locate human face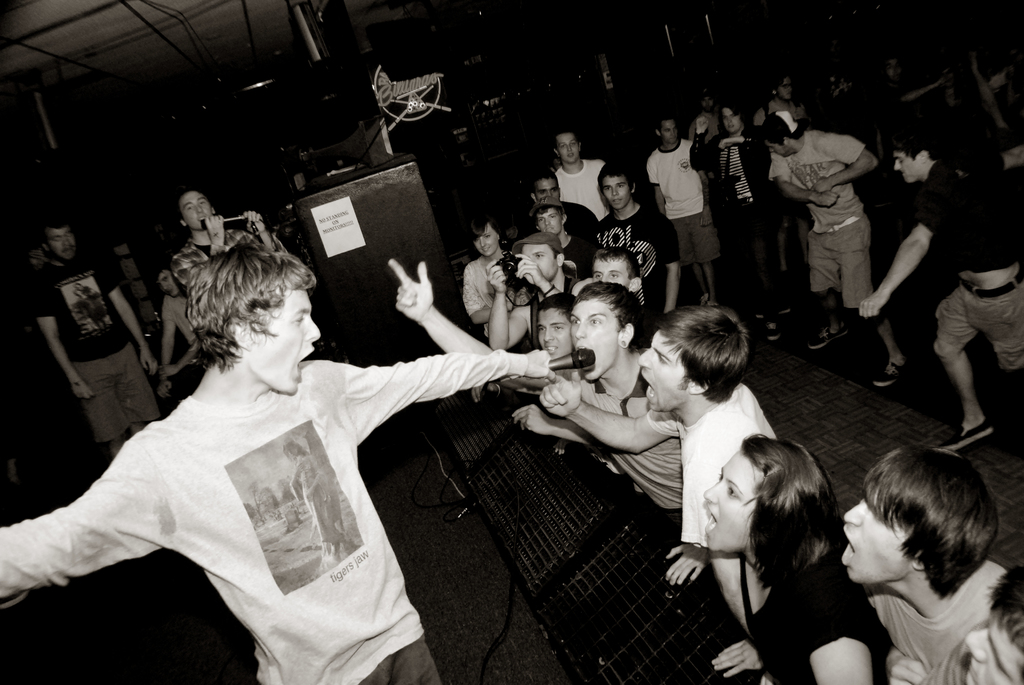
bbox=(519, 243, 560, 280)
